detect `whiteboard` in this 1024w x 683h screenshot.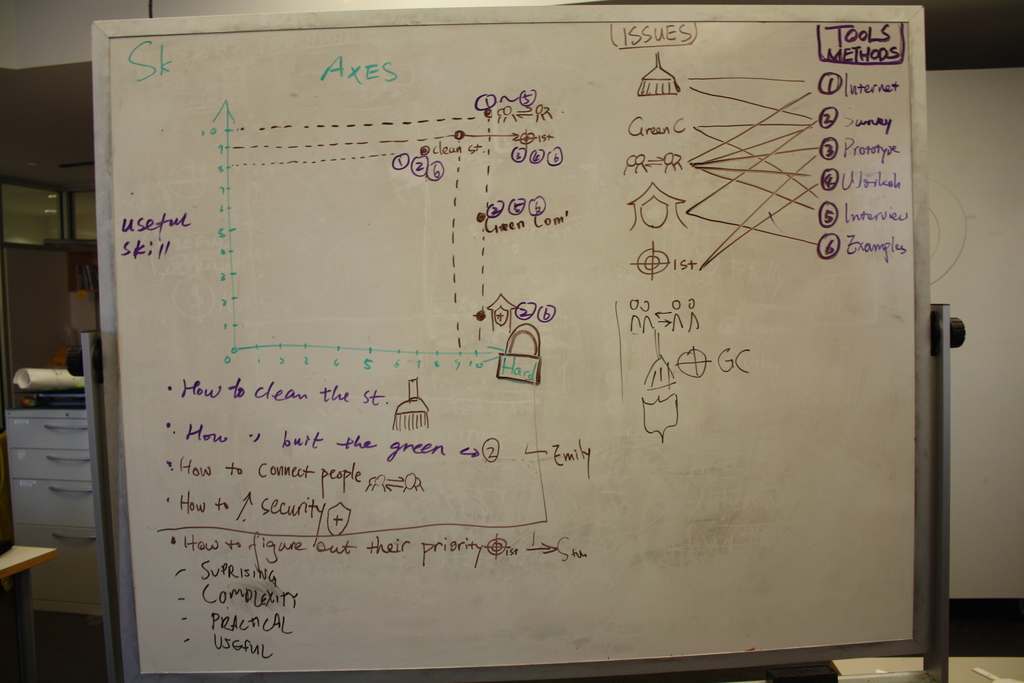
Detection: bbox=[90, 0, 938, 682].
